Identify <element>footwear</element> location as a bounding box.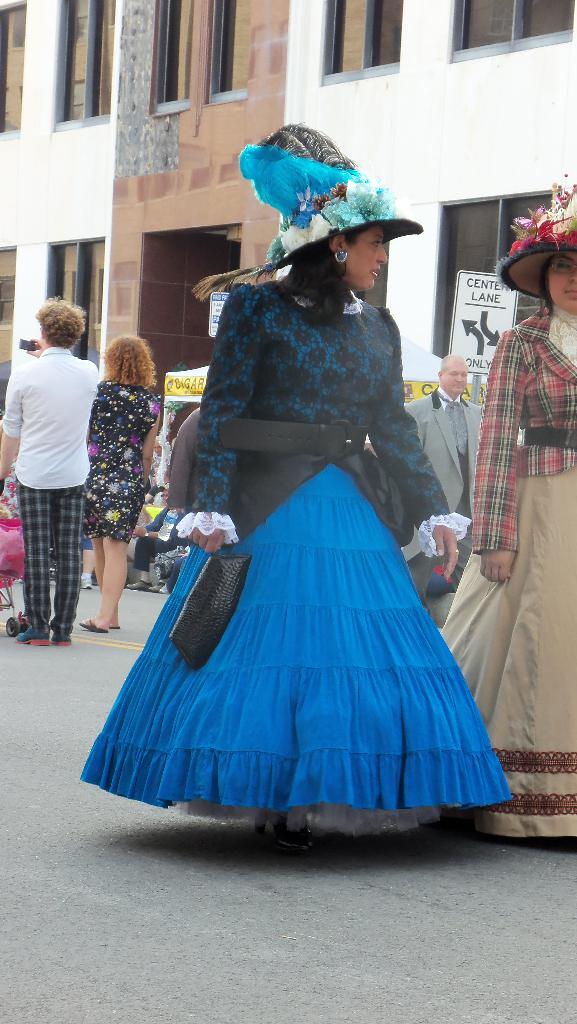
box(127, 579, 149, 591).
